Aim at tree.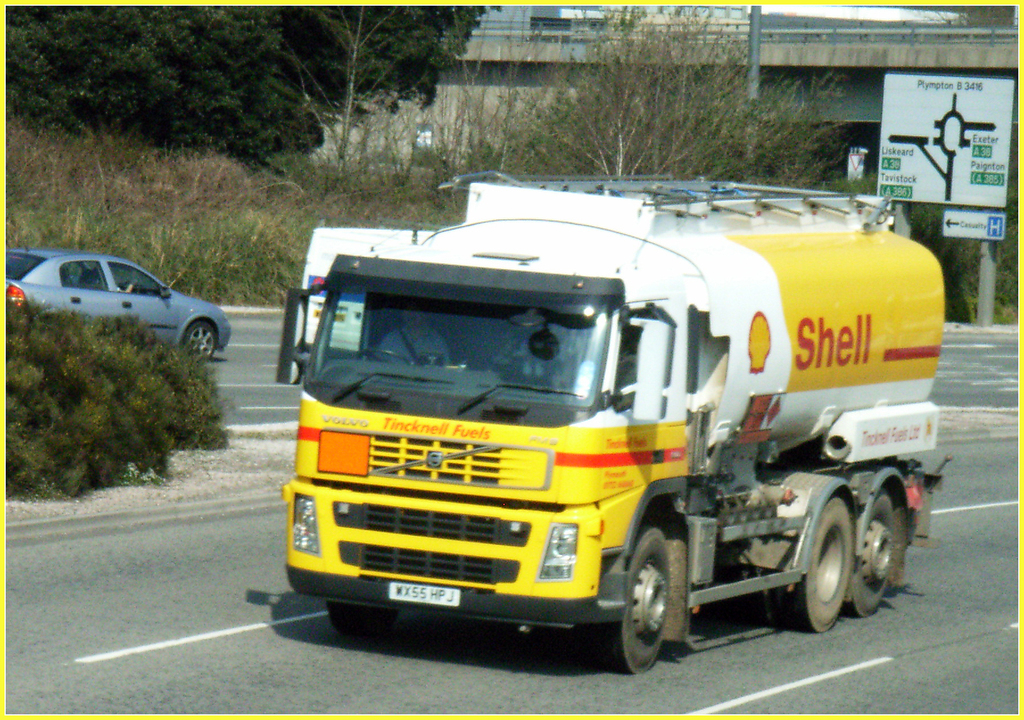
Aimed at {"left": 339, "top": 0, "right": 876, "bottom": 212}.
